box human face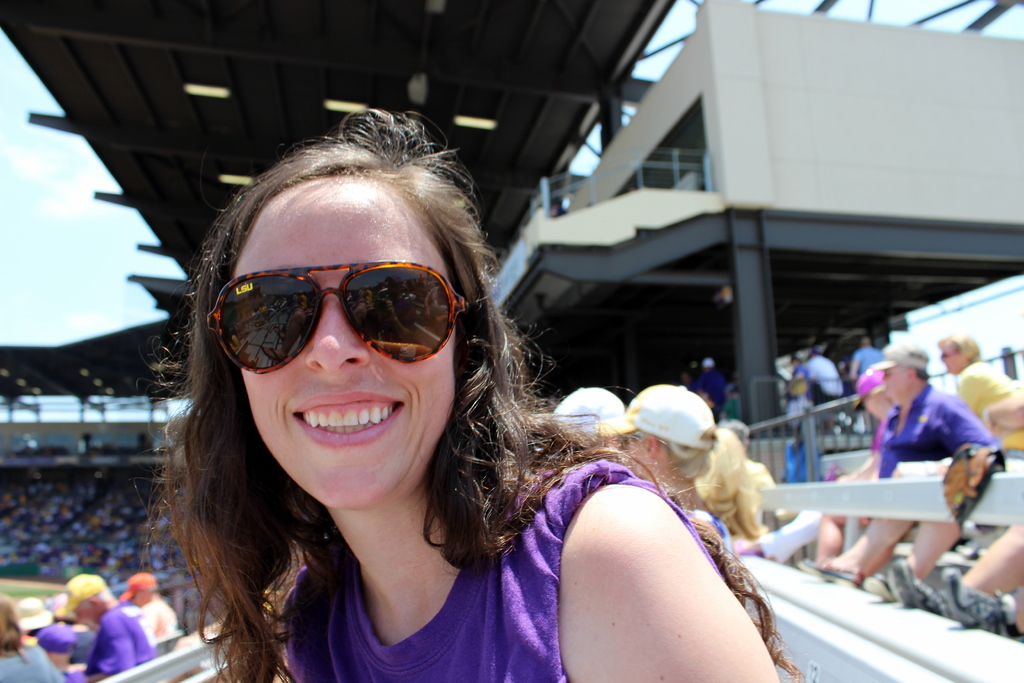
box(225, 168, 461, 514)
